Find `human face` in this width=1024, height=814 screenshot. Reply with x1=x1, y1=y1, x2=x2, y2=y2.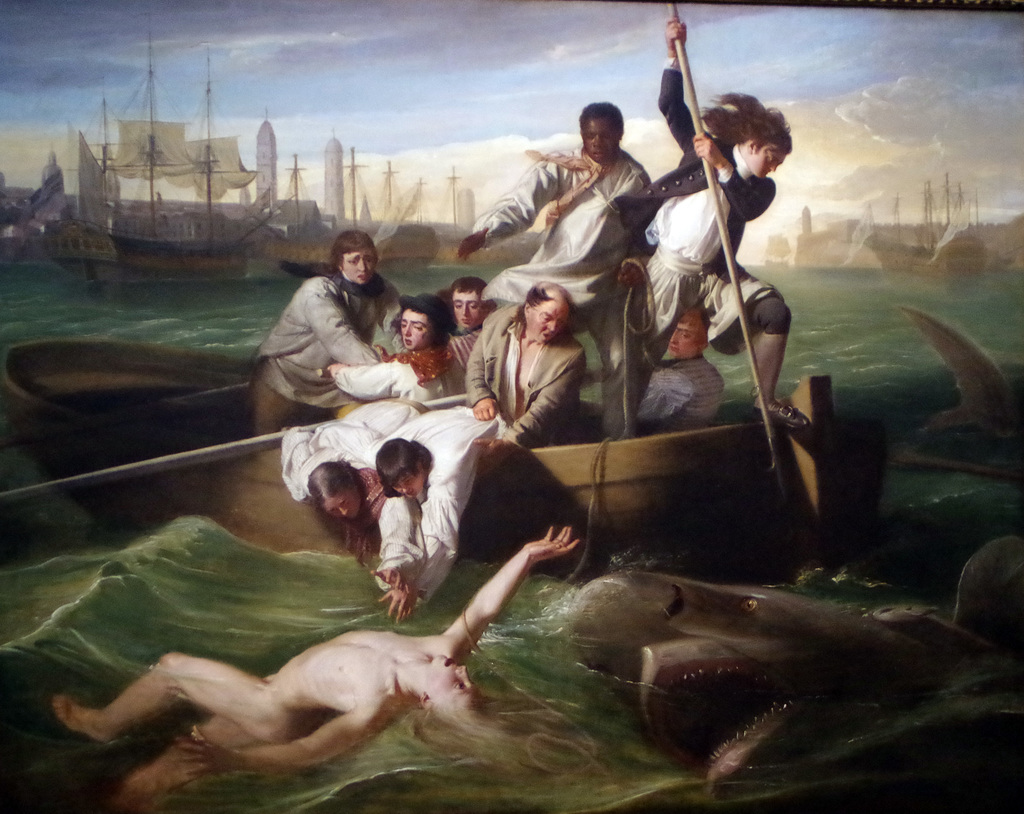
x1=431, y1=655, x2=479, y2=709.
